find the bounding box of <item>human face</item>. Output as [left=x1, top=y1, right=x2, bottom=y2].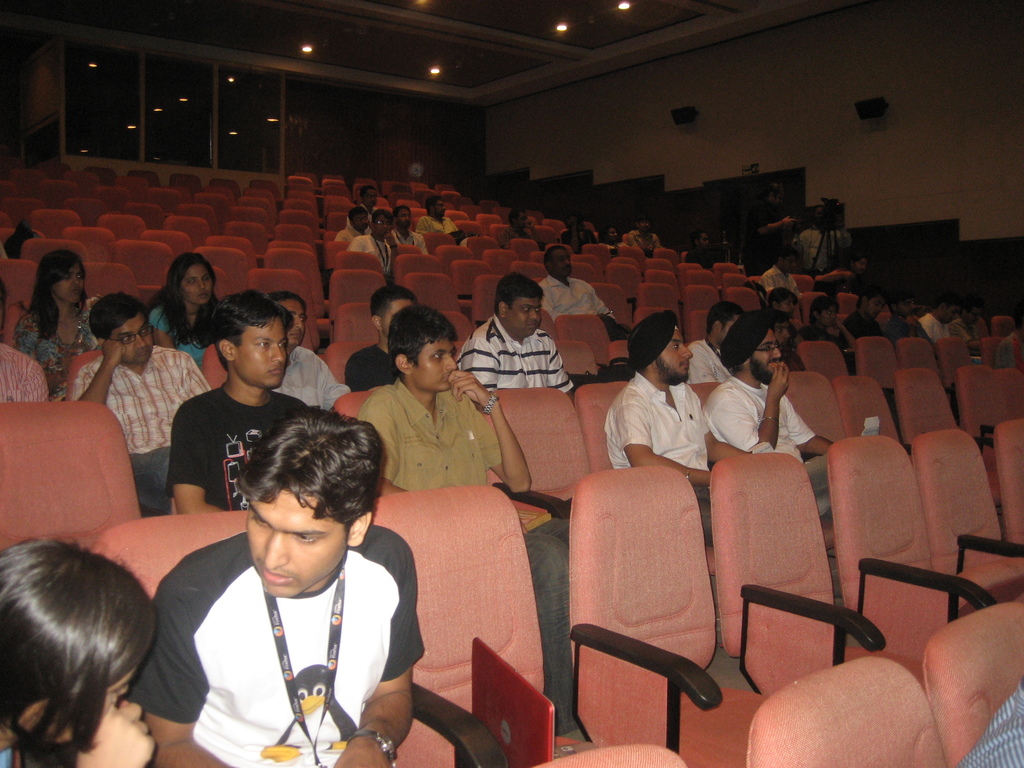
[left=435, top=200, right=447, bottom=218].
